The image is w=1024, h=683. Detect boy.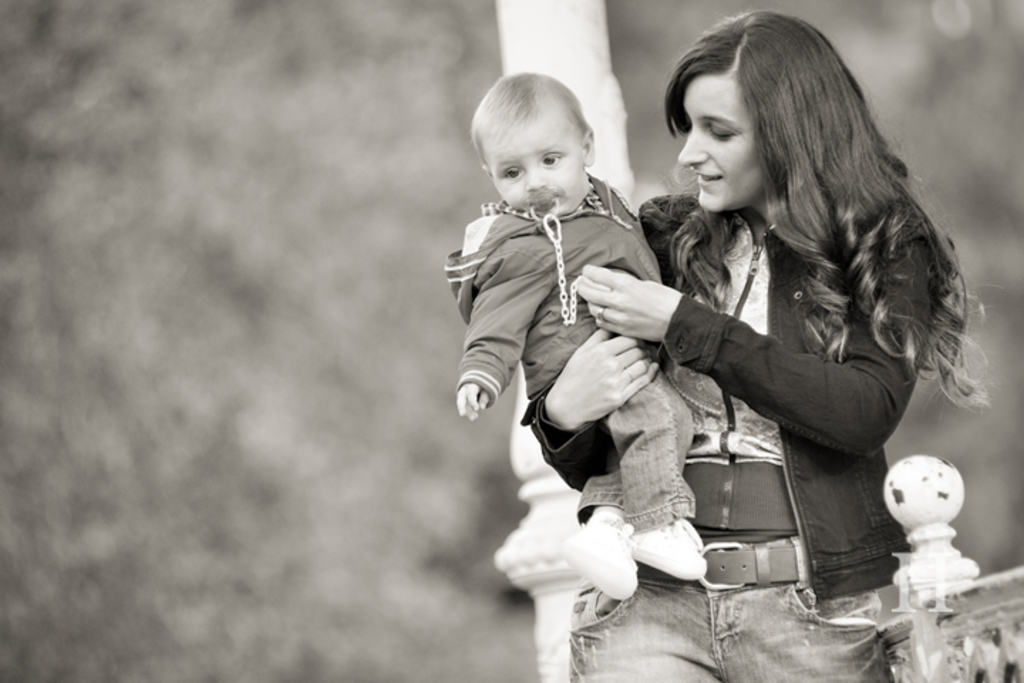
Detection: pyautogui.locateOnScreen(444, 71, 708, 599).
